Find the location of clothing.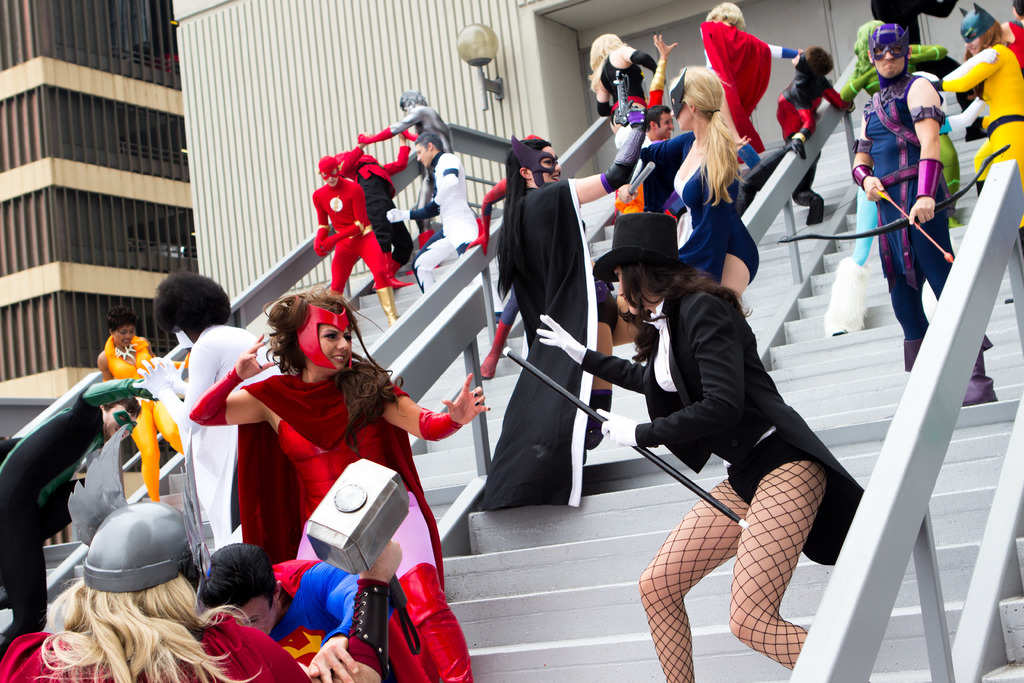
Location: locate(160, 325, 273, 547).
